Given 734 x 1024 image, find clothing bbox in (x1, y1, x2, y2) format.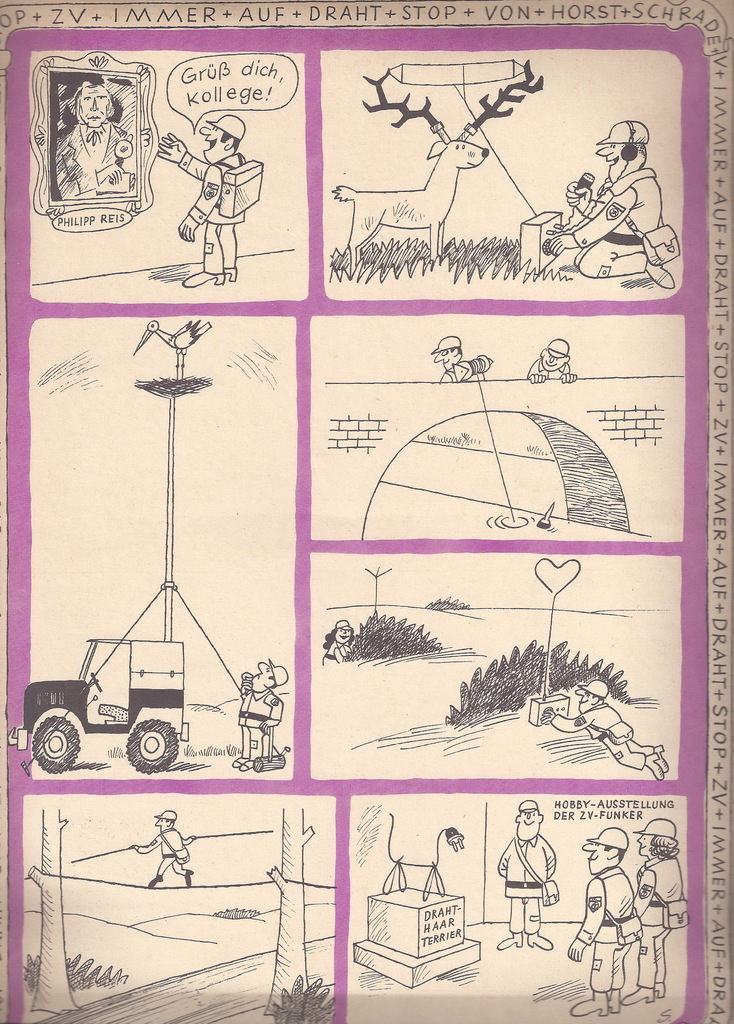
(181, 162, 234, 216).
